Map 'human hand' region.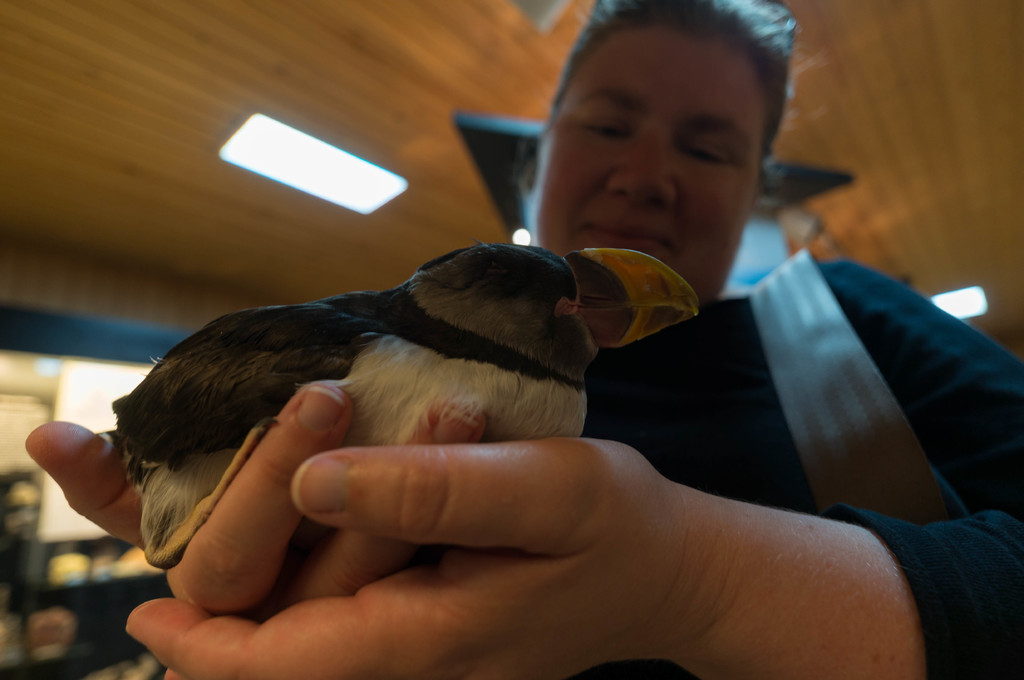
Mapped to pyautogui.locateOnScreen(26, 609, 77, 644).
